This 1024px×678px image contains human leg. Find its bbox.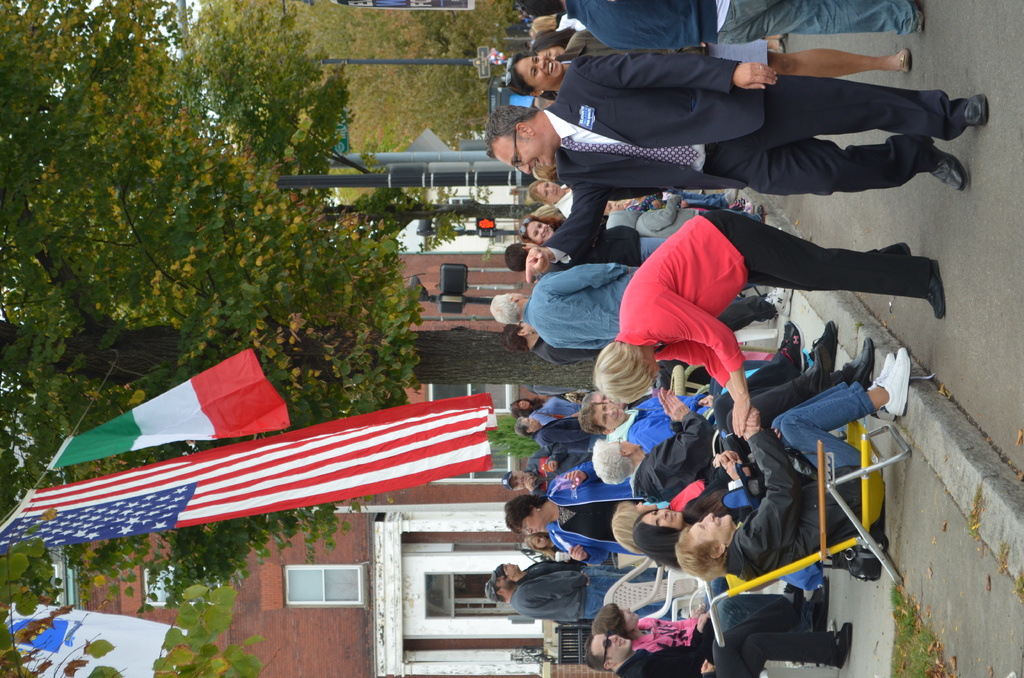
Rect(720, 334, 822, 428).
